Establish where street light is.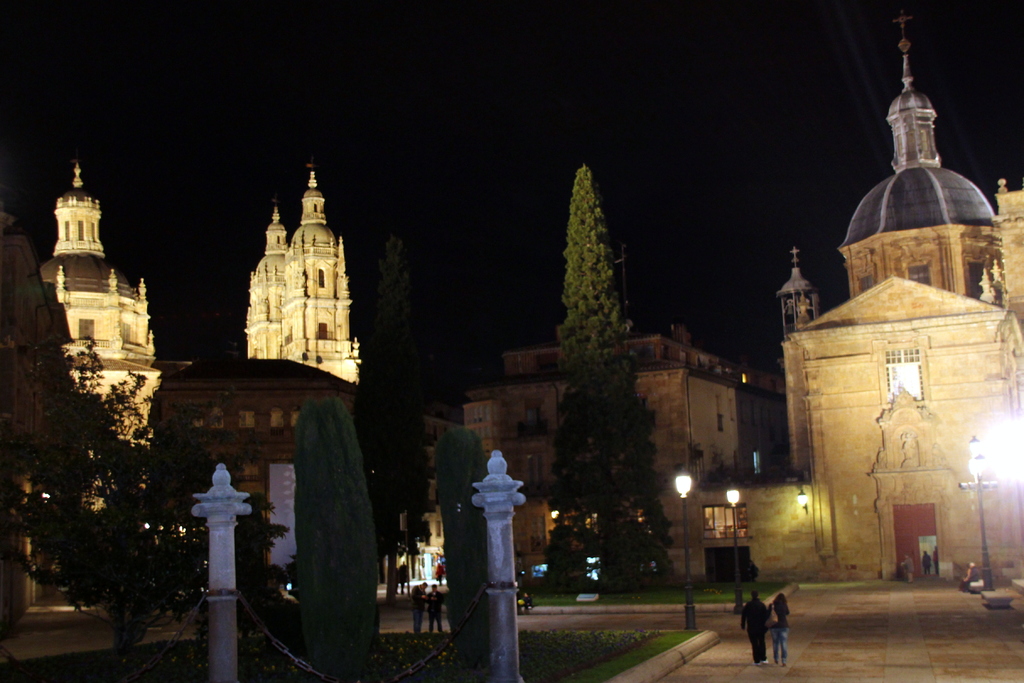
Established at BBox(671, 467, 692, 629).
